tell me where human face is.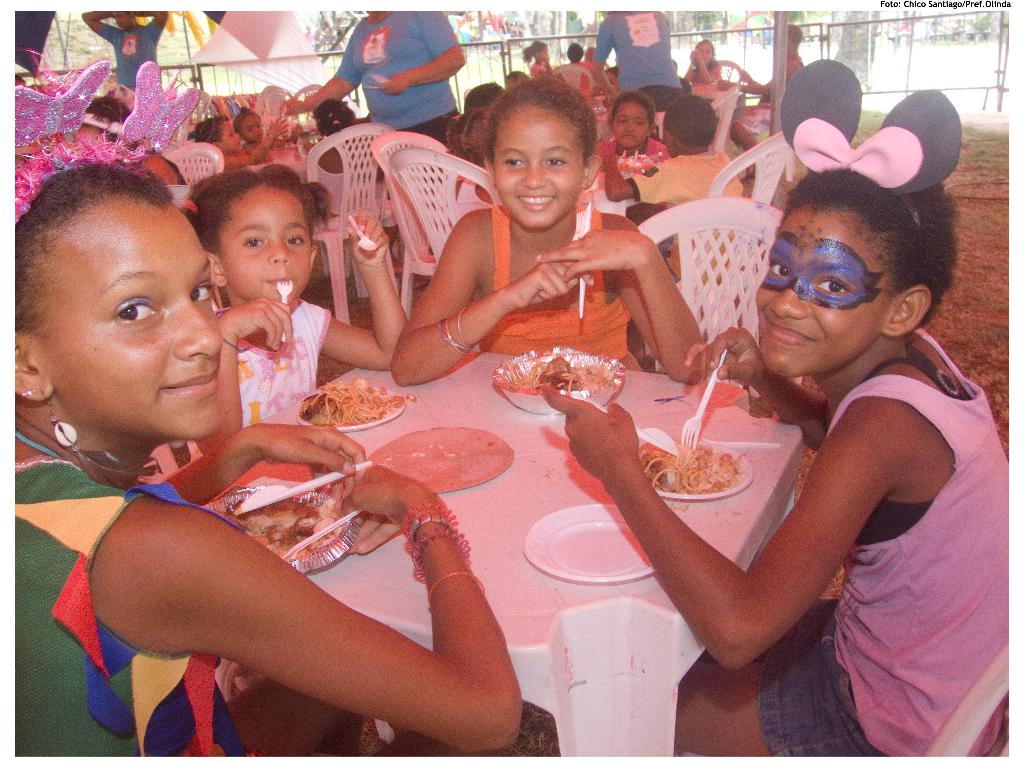
human face is at [left=221, top=189, right=312, bottom=306].
